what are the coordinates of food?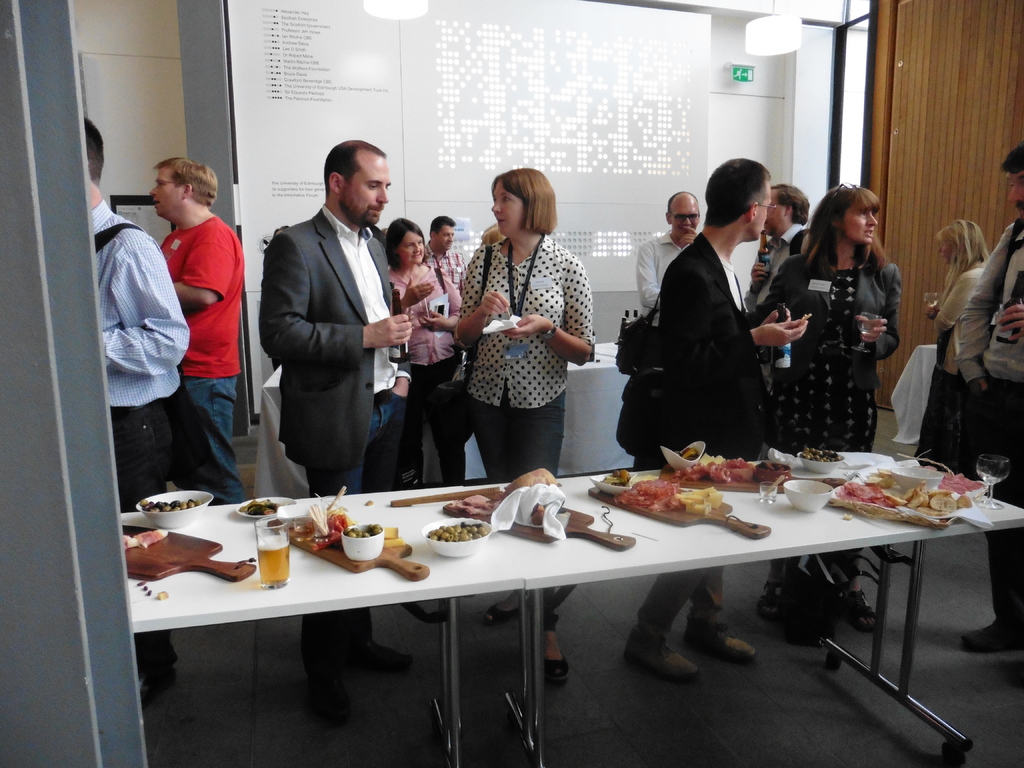
[left=239, top=497, right=282, bottom=516].
